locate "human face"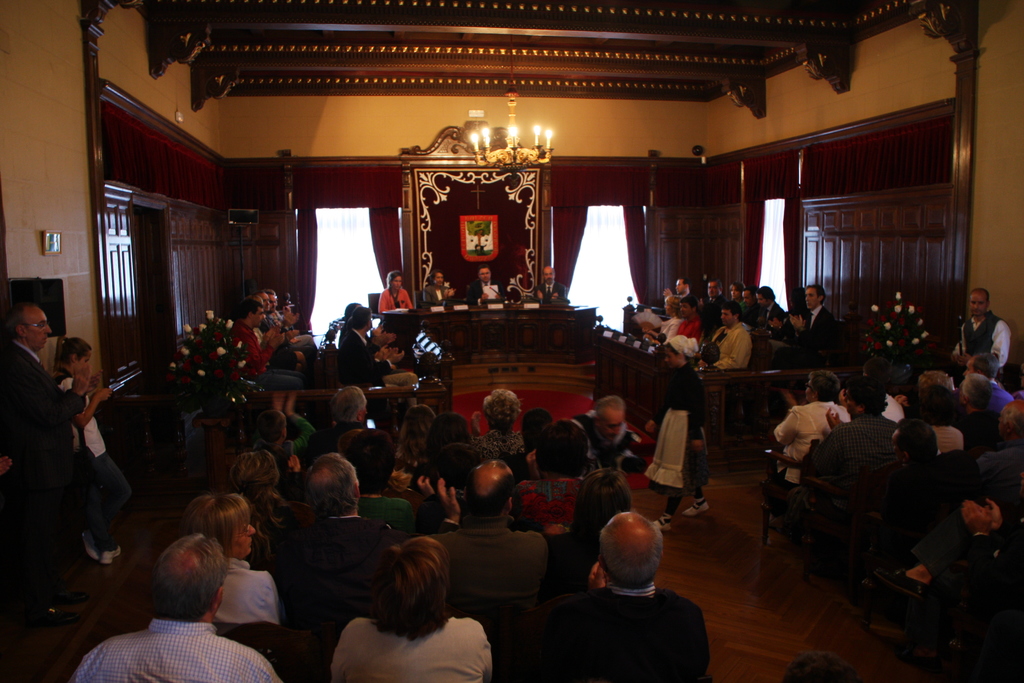
262,290,269,309
